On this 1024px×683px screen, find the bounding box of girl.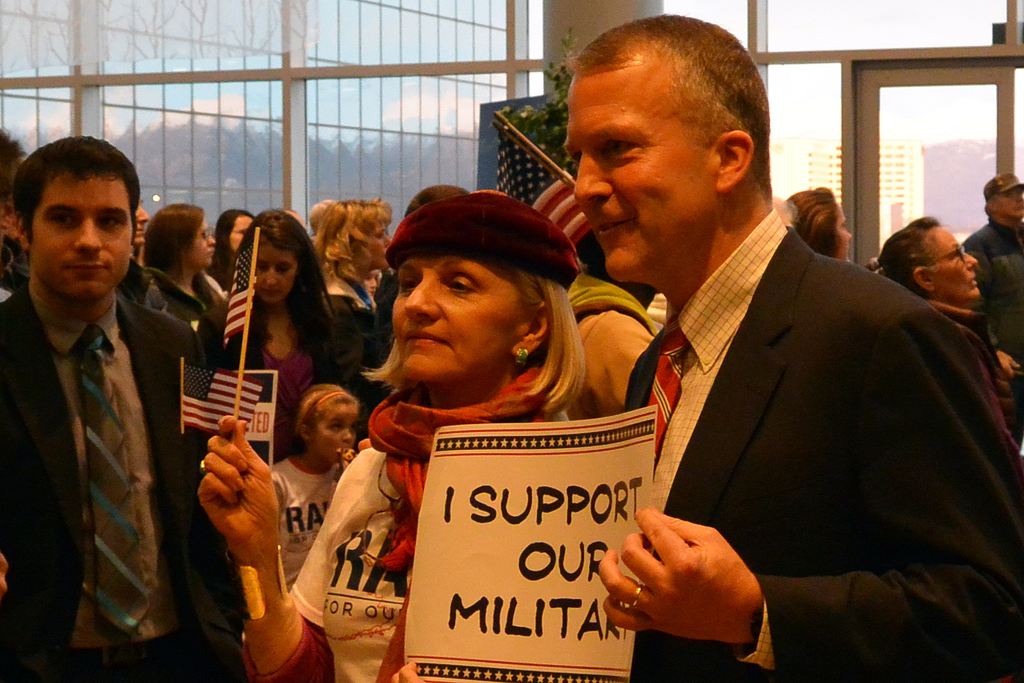
Bounding box: bbox=(202, 210, 355, 448).
